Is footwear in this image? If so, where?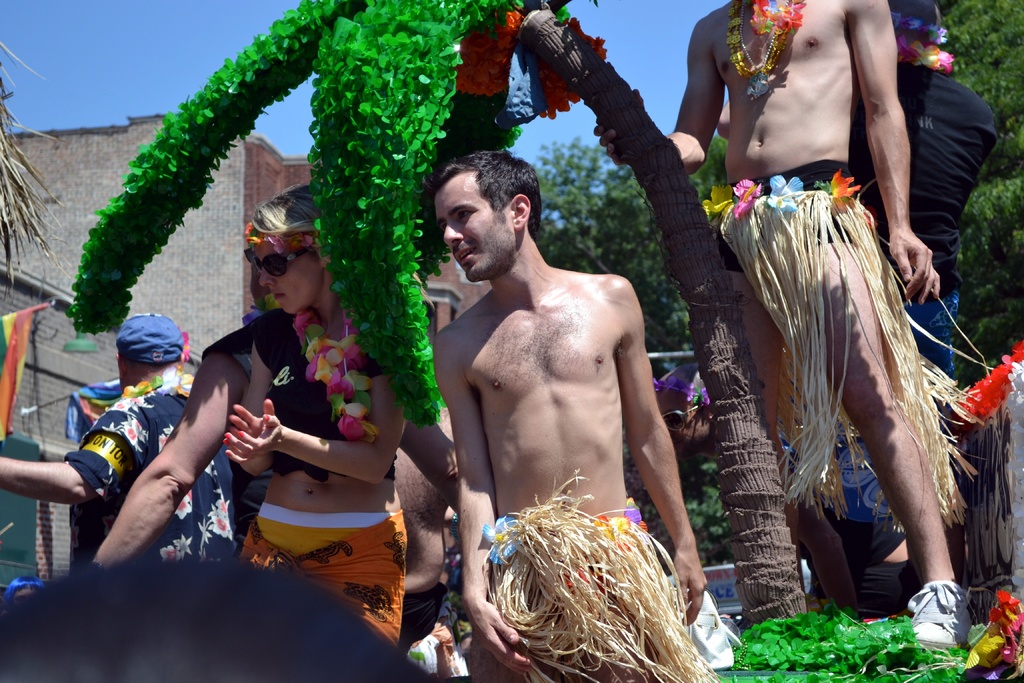
Yes, at (913,589,986,656).
